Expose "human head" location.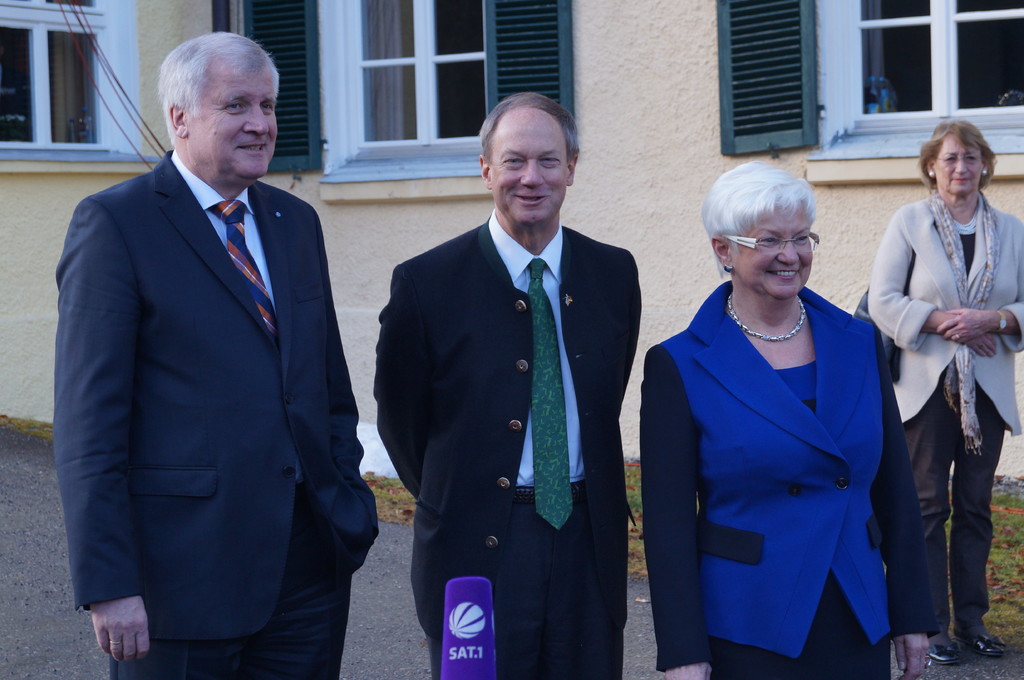
Exposed at (left=158, top=28, right=279, bottom=181).
